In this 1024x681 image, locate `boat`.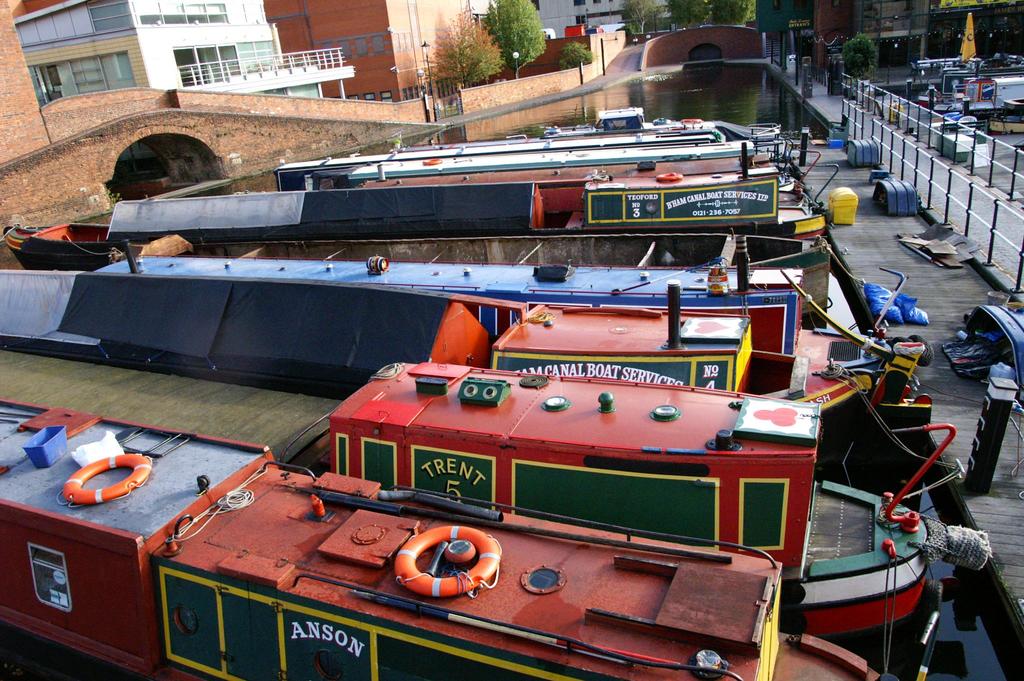
Bounding box: bbox=(919, 68, 1019, 111).
